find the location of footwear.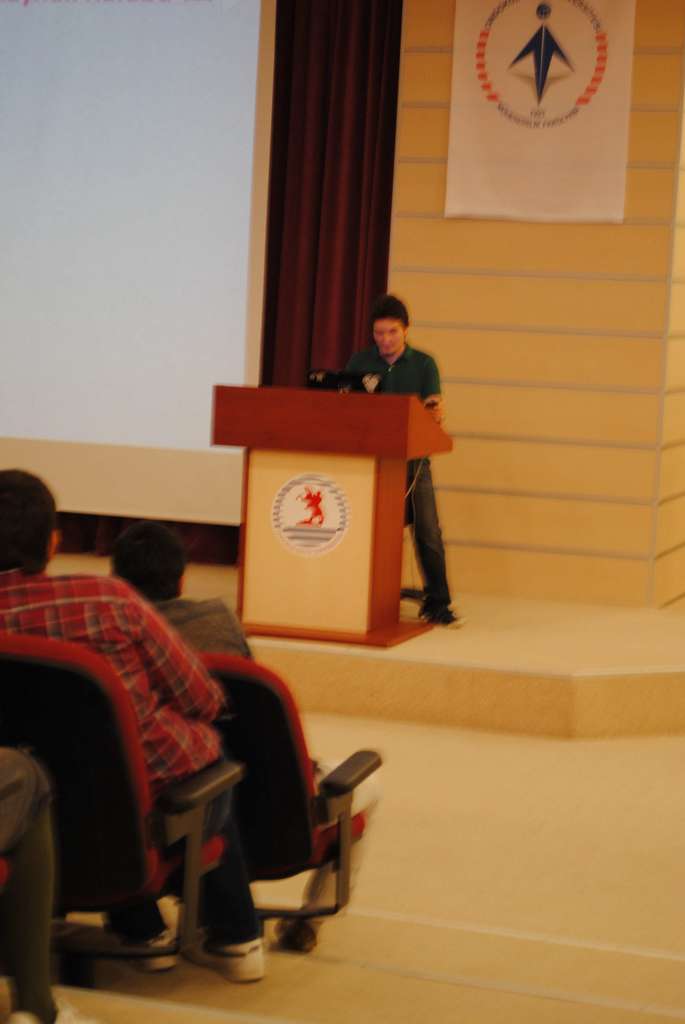
Location: pyautogui.locateOnScreen(183, 934, 262, 982).
